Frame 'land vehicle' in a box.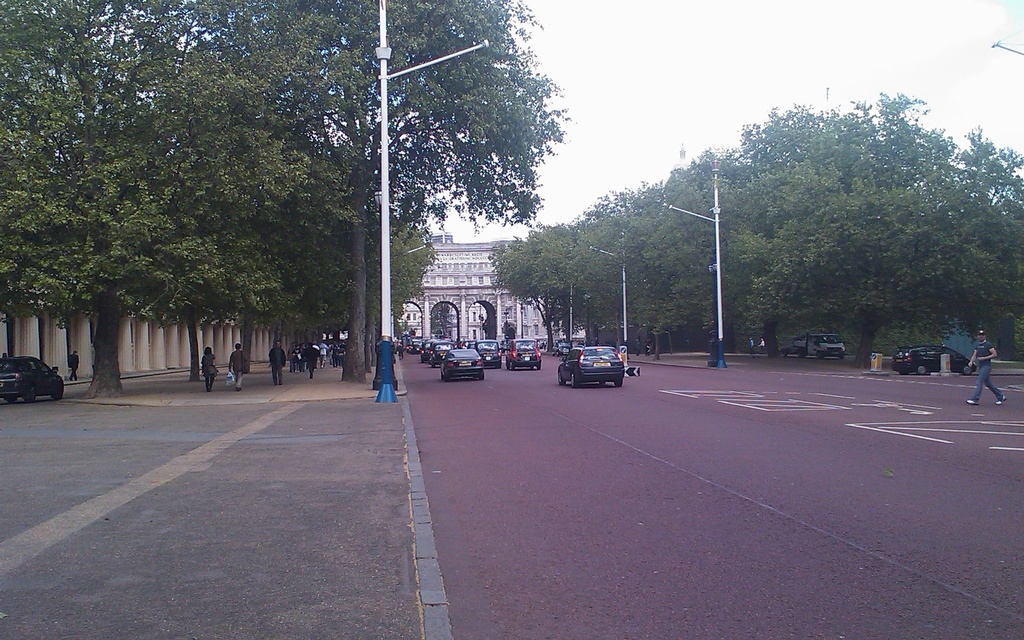
Rect(791, 334, 846, 360).
